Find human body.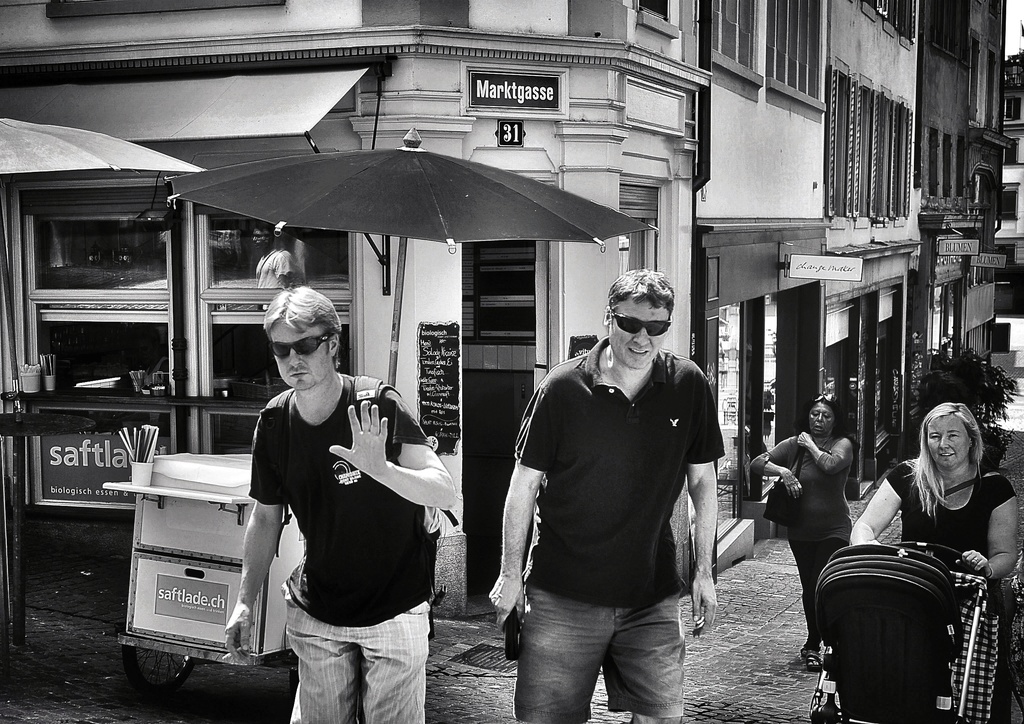
l=255, t=252, r=297, b=290.
